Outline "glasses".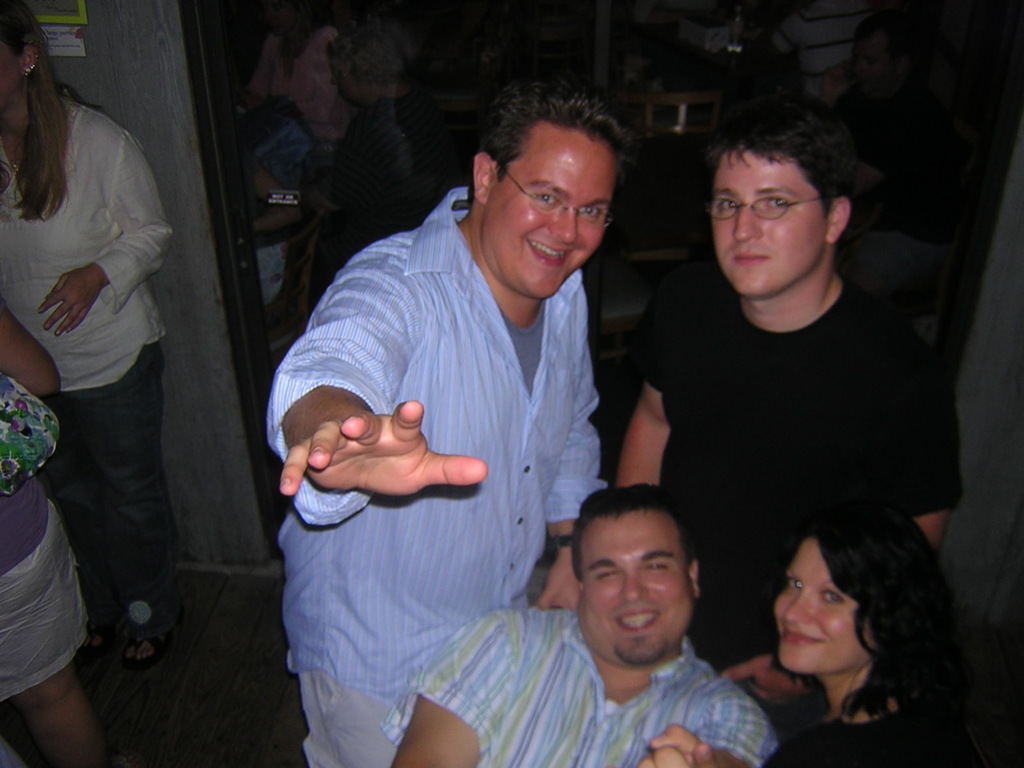
Outline: detection(706, 178, 845, 224).
